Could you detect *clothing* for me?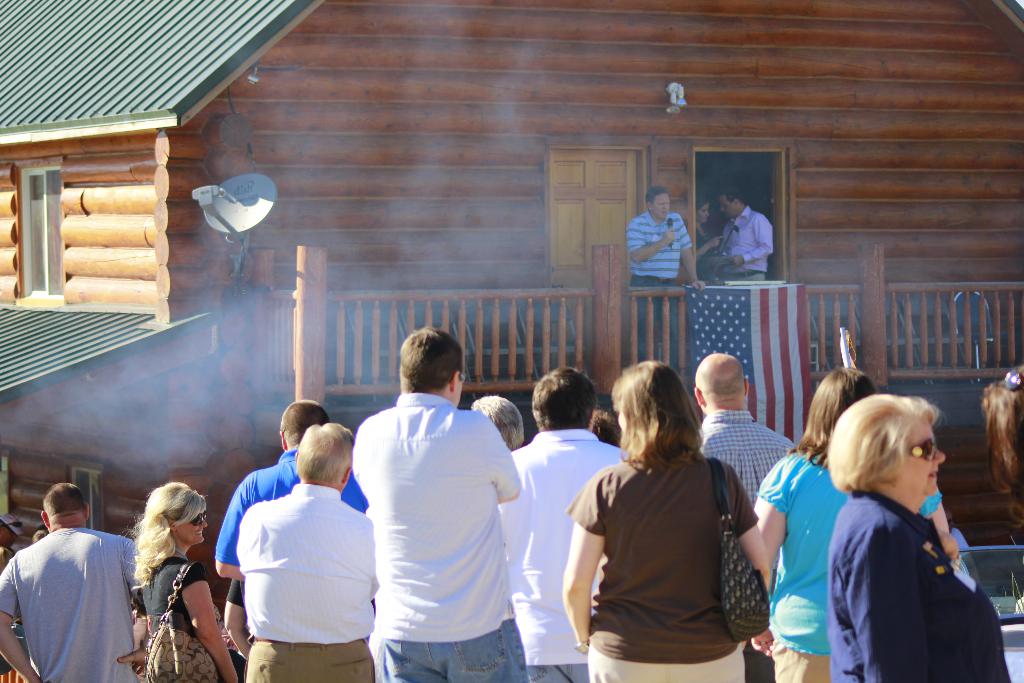
Detection result: 0:528:152:678.
